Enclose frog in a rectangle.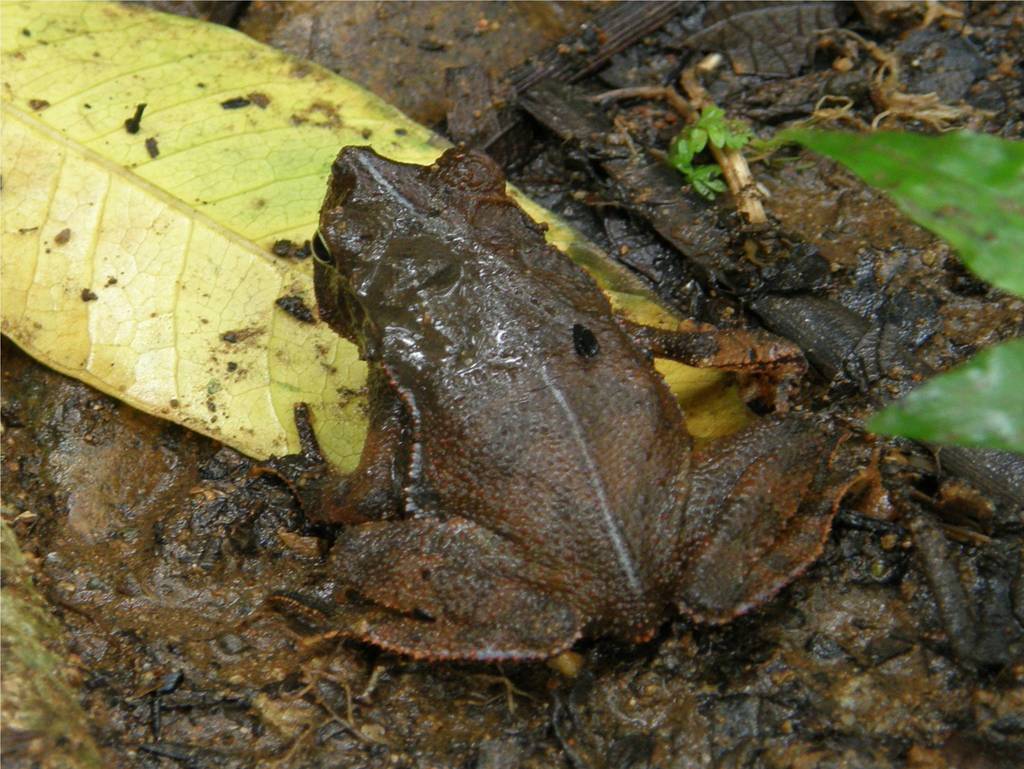
x1=313 y1=146 x2=868 y2=667.
